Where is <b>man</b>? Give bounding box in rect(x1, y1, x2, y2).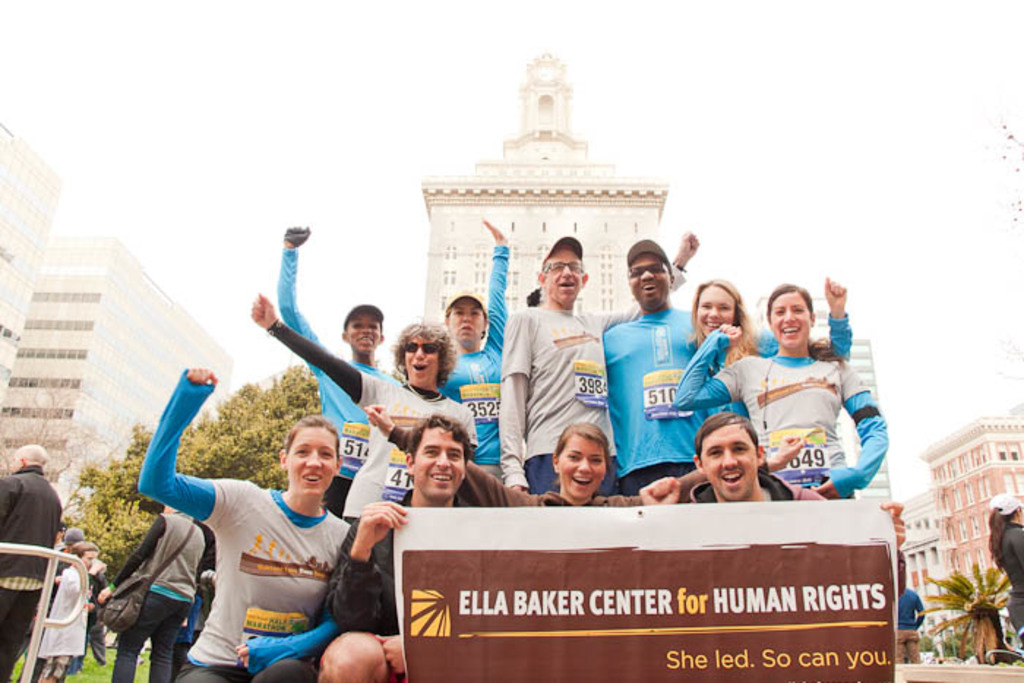
rect(635, 411, 907, 595).
